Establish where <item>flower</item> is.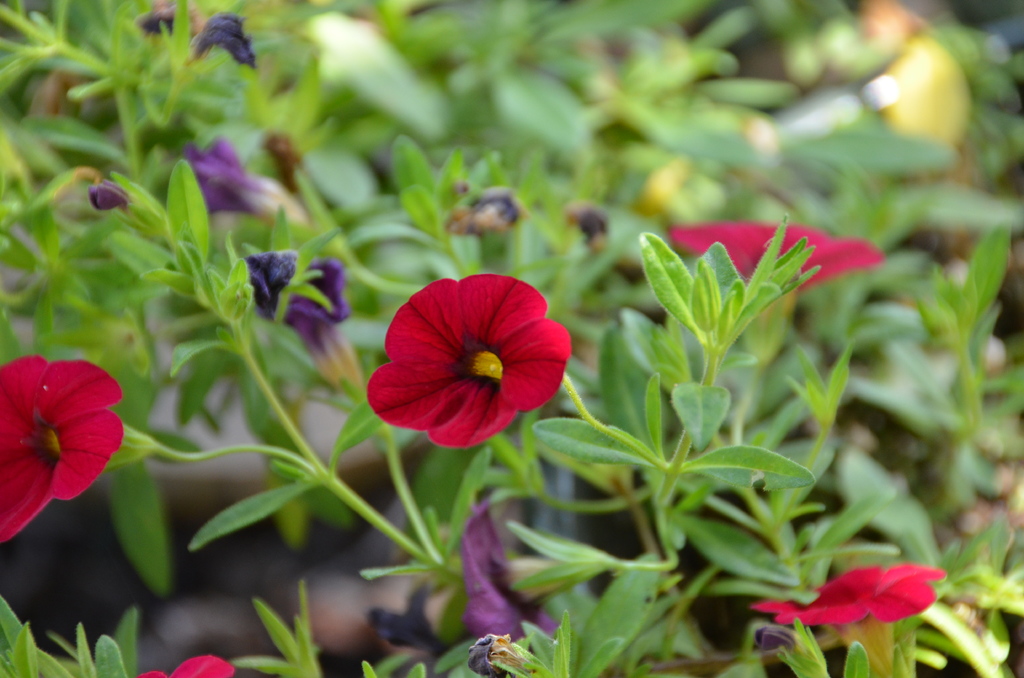
Established at crop(241, 246, 300, 328).
